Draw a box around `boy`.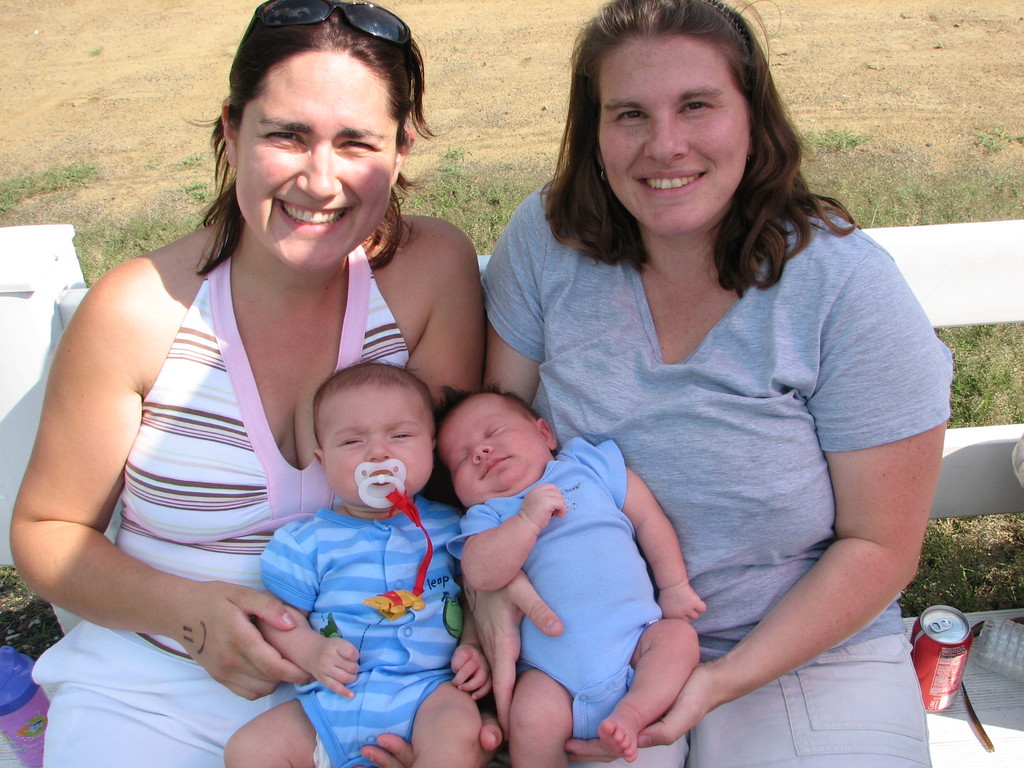
locate(428, 387, 705, 767).
